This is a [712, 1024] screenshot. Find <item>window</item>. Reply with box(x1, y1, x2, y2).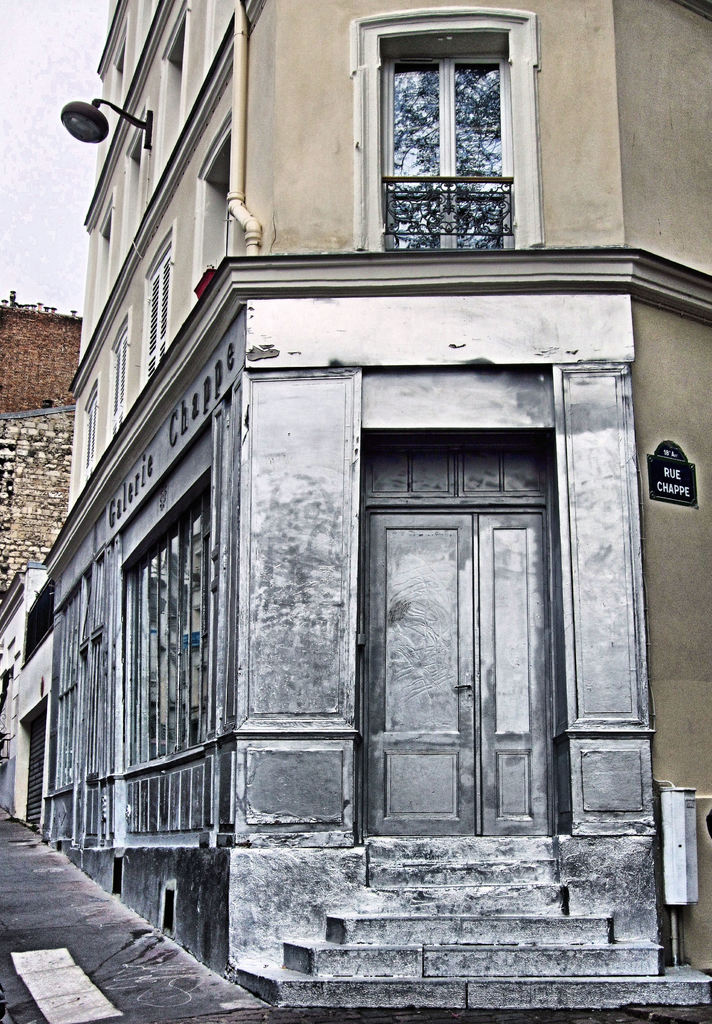
box(191, 108, 229, 305).
